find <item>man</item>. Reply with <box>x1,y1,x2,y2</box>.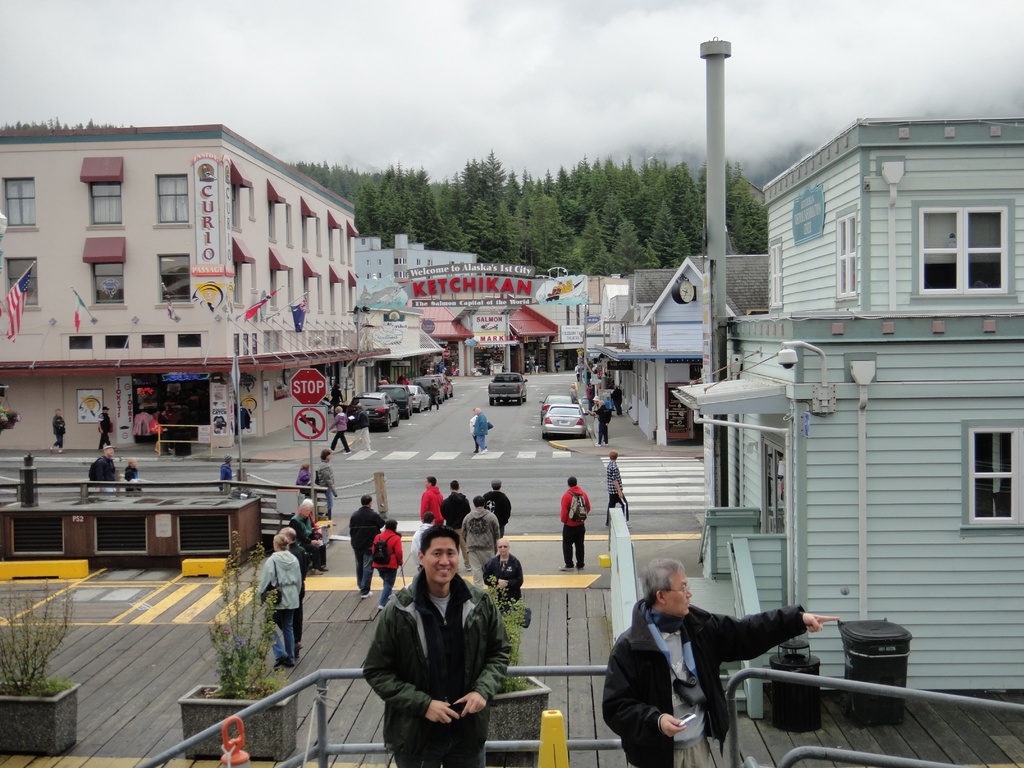
<box>300,496,325,577</box>.
